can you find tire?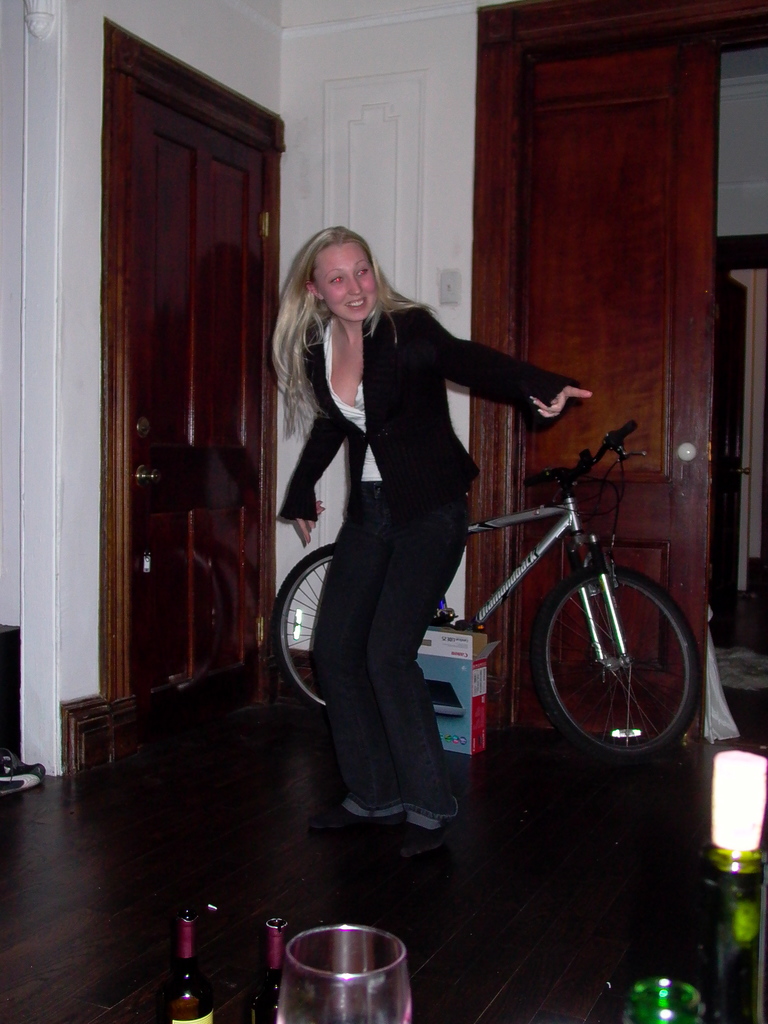
Yes, bounding box: box=[262, 536, 451, 712].
